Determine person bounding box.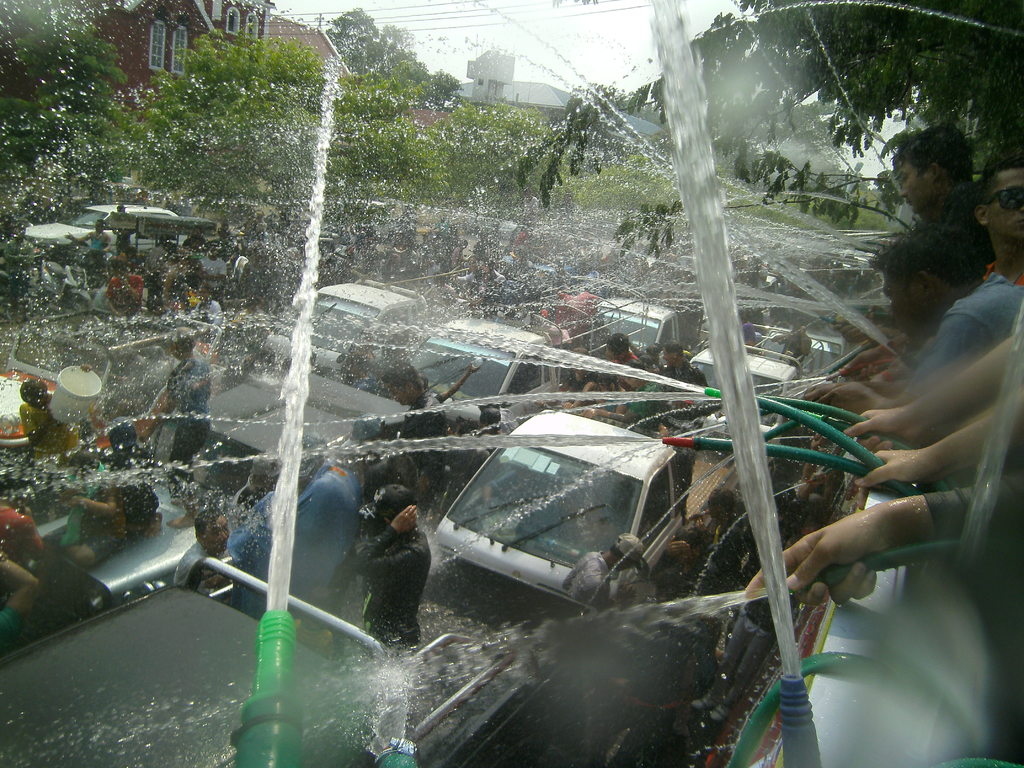
Determined: [x1=344, y1=478, x2=428, y2=650].
